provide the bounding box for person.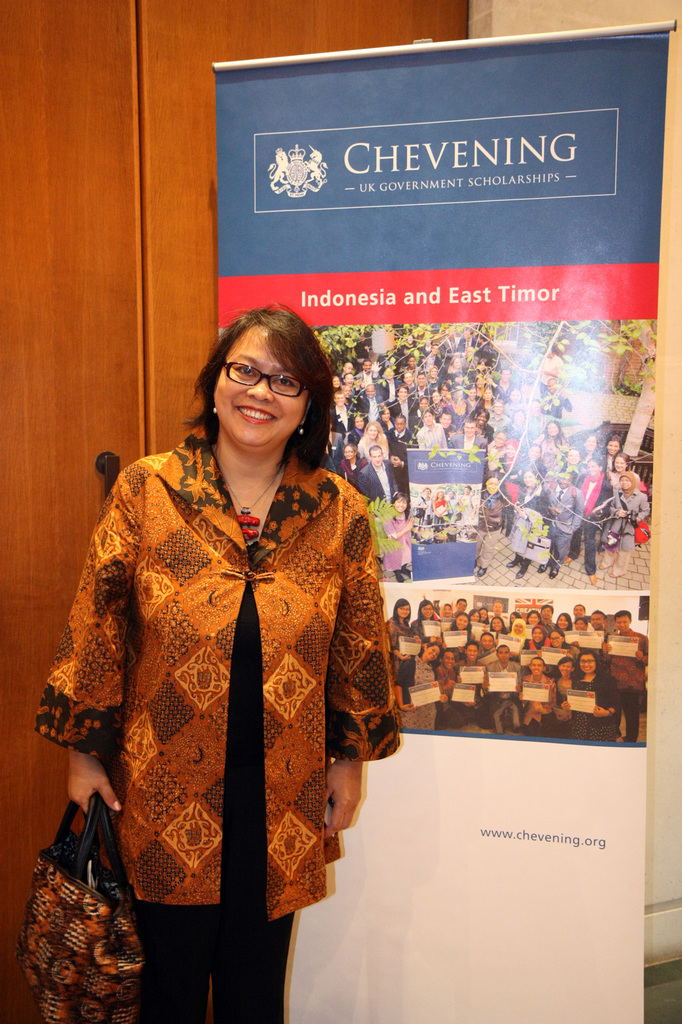
detection(488, 616, 509, 636).
